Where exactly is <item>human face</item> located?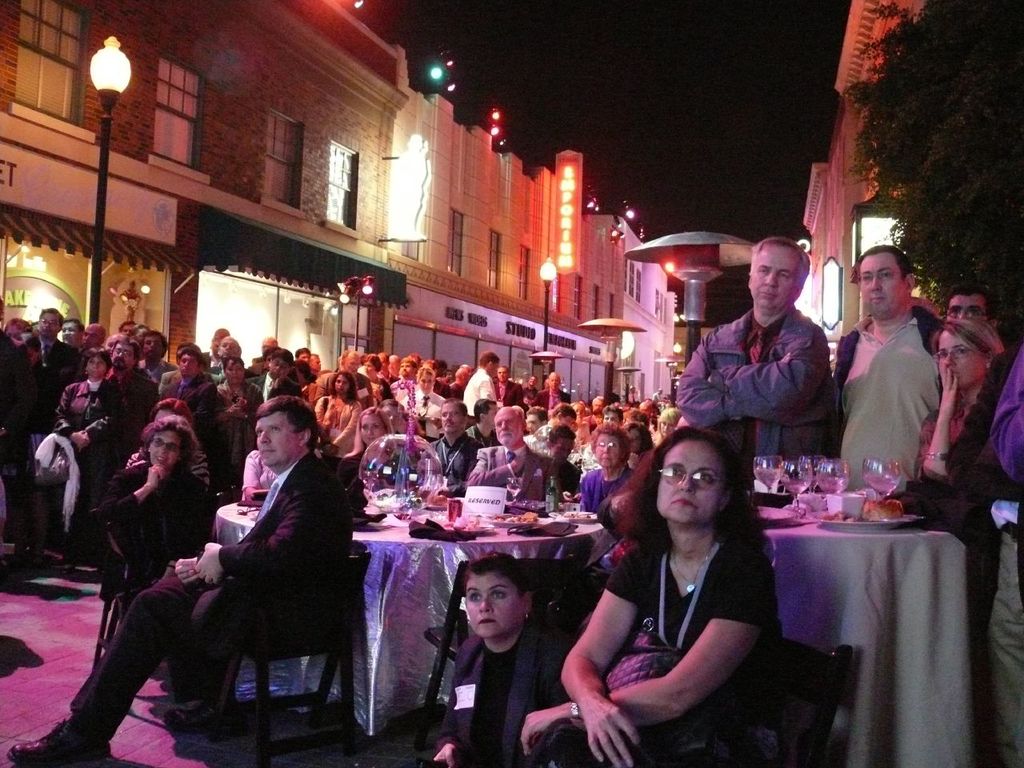
Its bounding box is [left=592, top=434, right=620, bottom=468].
